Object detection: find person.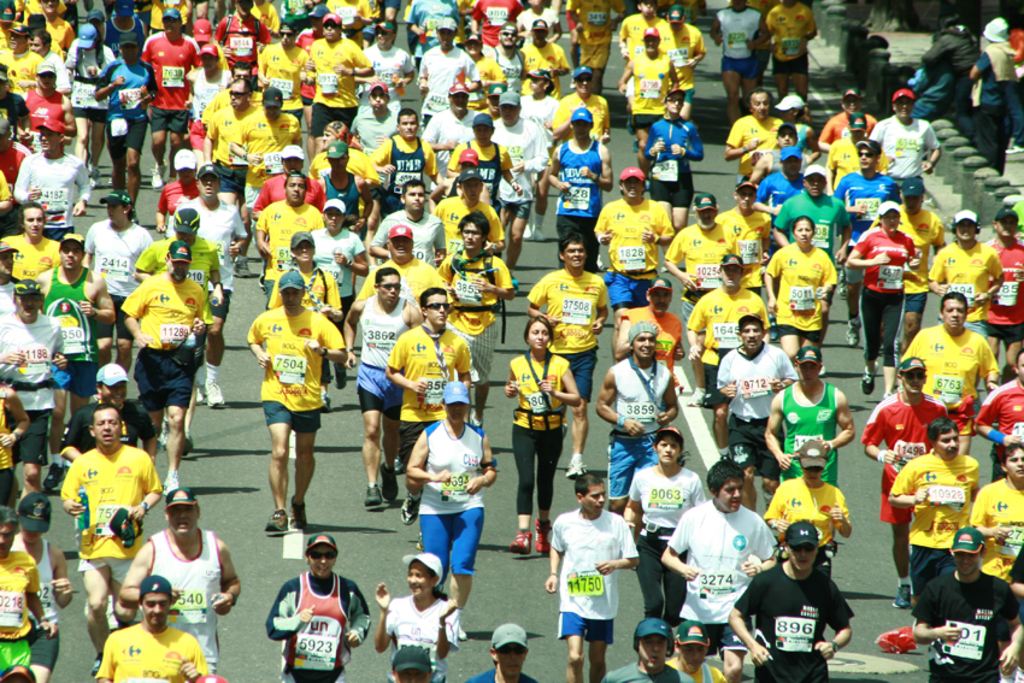
[x1=763, y1=336, x2=859, y2=489].
